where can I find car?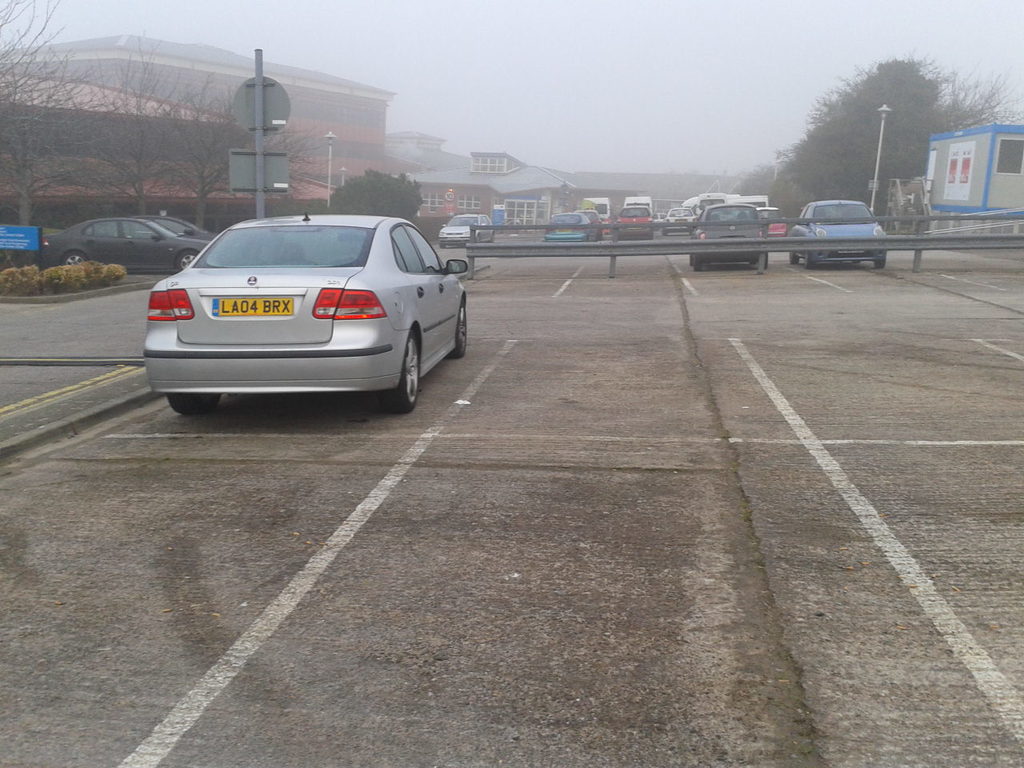
You can find it at bbox(435, 210, 498, 248).
